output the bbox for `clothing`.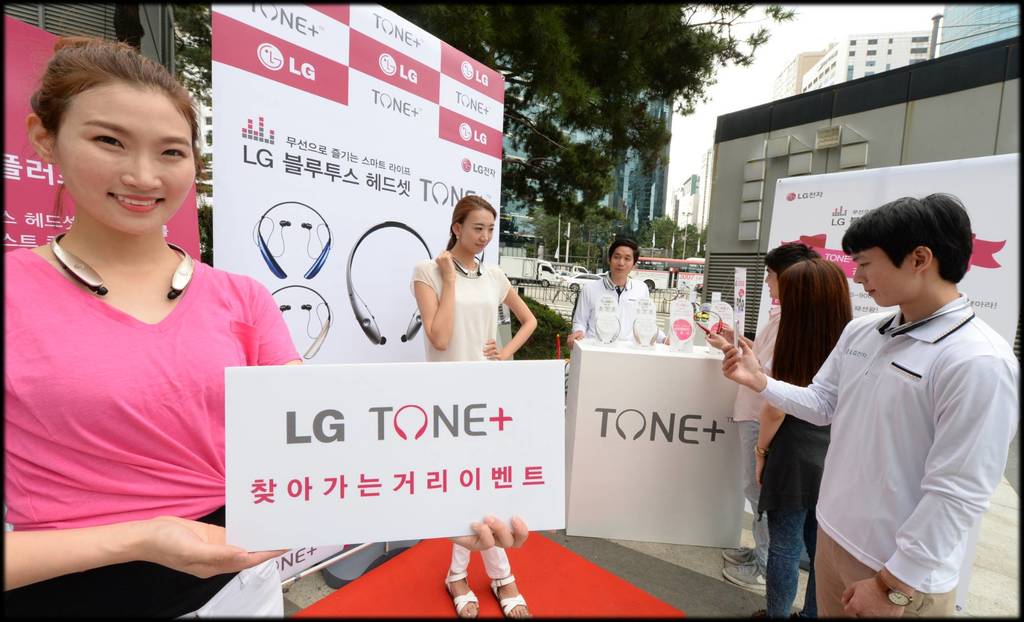
detection(763, 289, 1023, 621).
